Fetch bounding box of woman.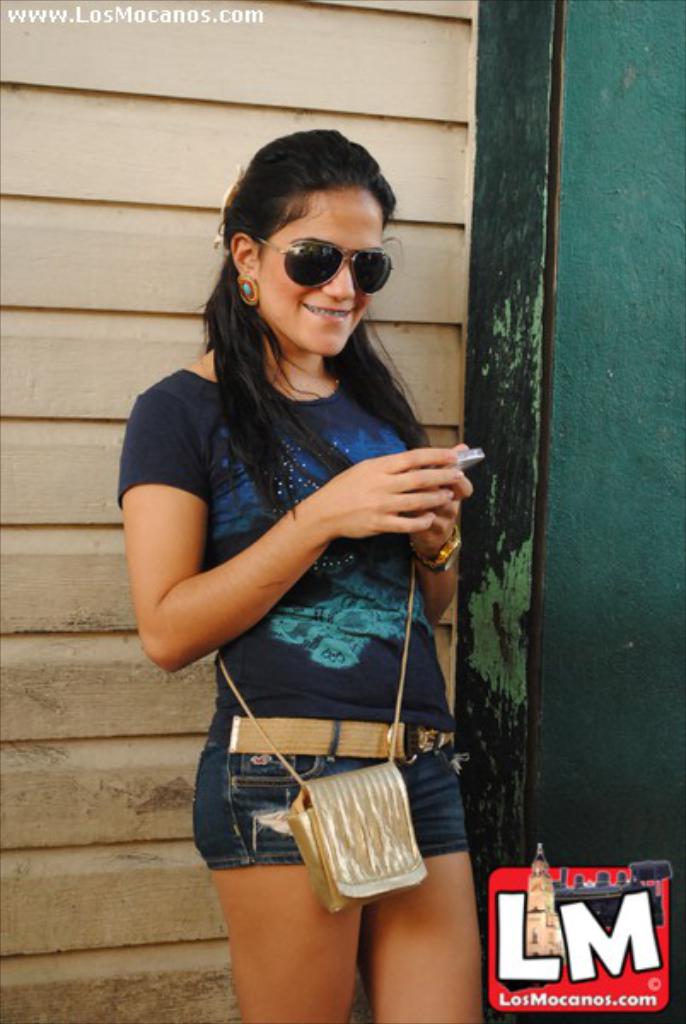
Bbox: <region>123, 106, 495, 995</region>.
